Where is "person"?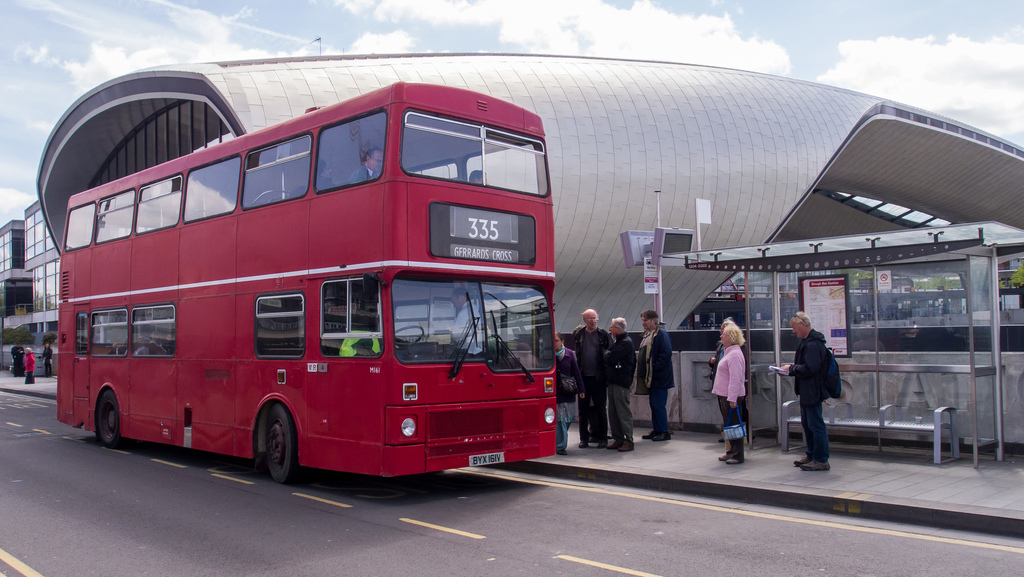
(441,288,483,354).
